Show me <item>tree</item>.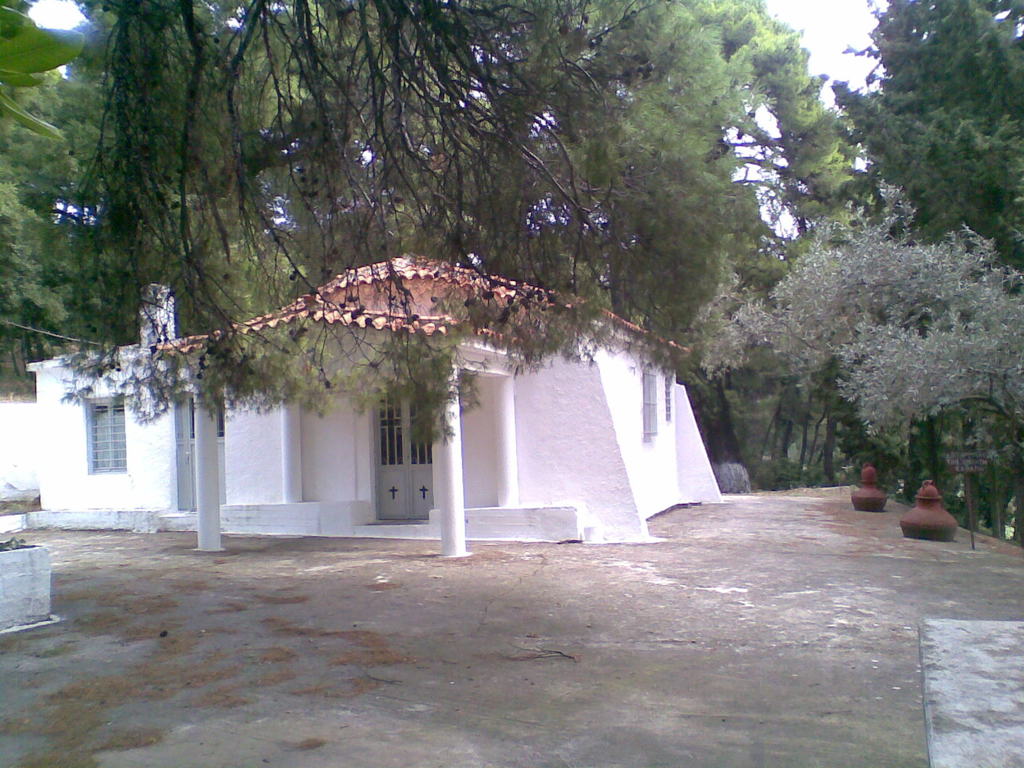
<item>tree</item> is here: box=[824, 0, 1023, 554].
